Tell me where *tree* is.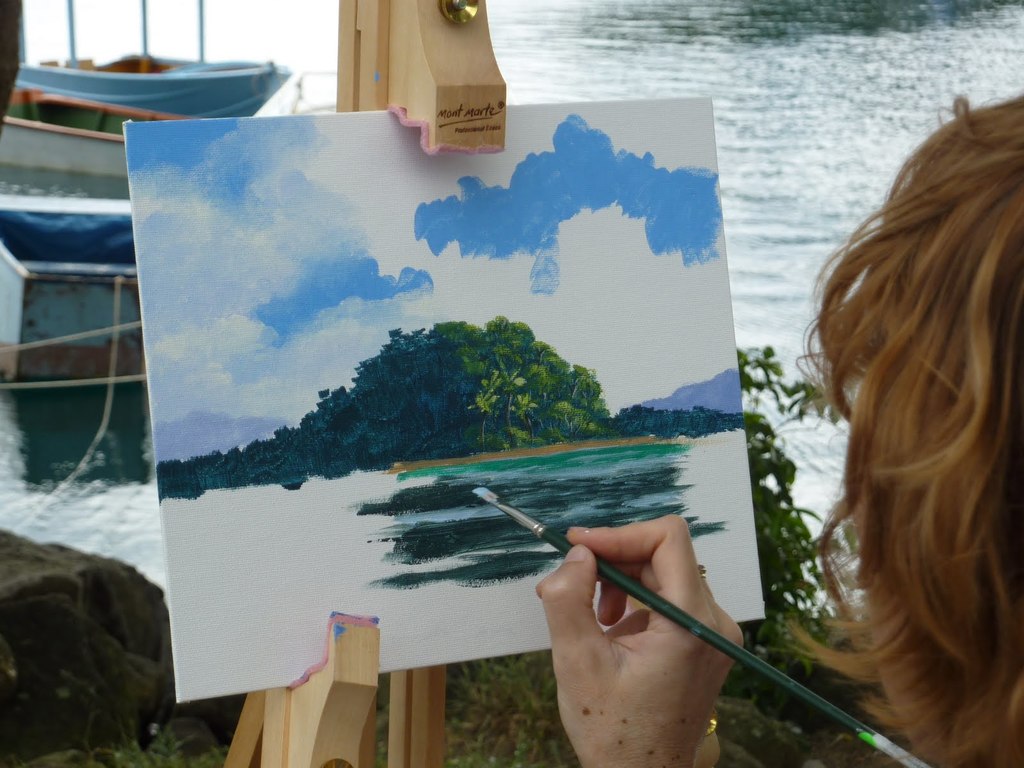
*tree* is at Rect(428, 313, 605, 456).
